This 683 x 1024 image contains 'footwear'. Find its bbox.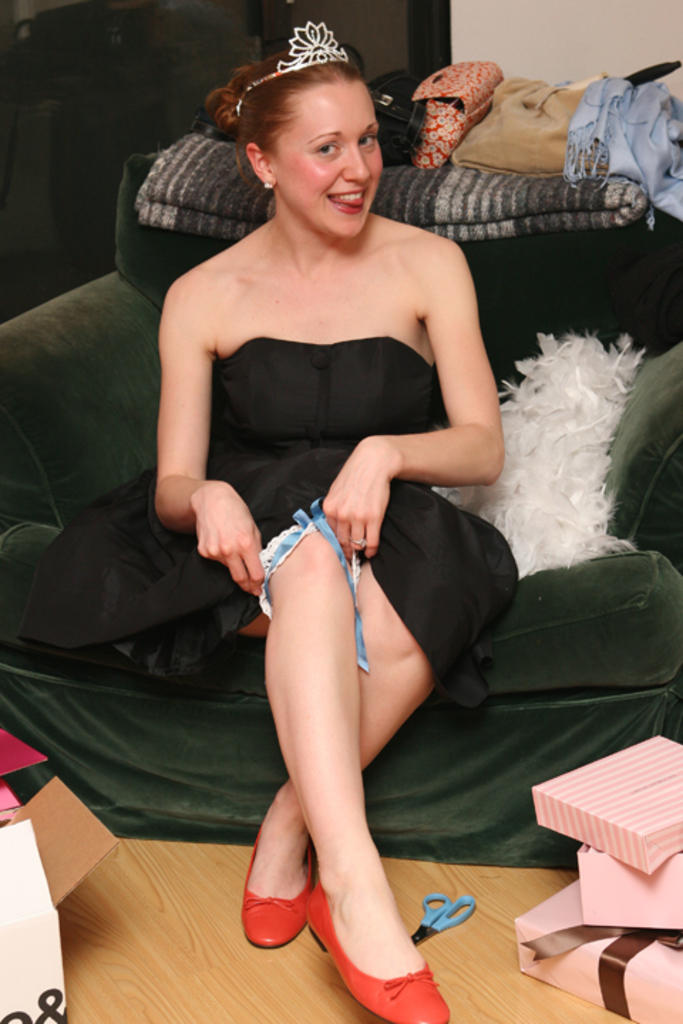
[left=309, top=873, right=445, bottom=1023].
